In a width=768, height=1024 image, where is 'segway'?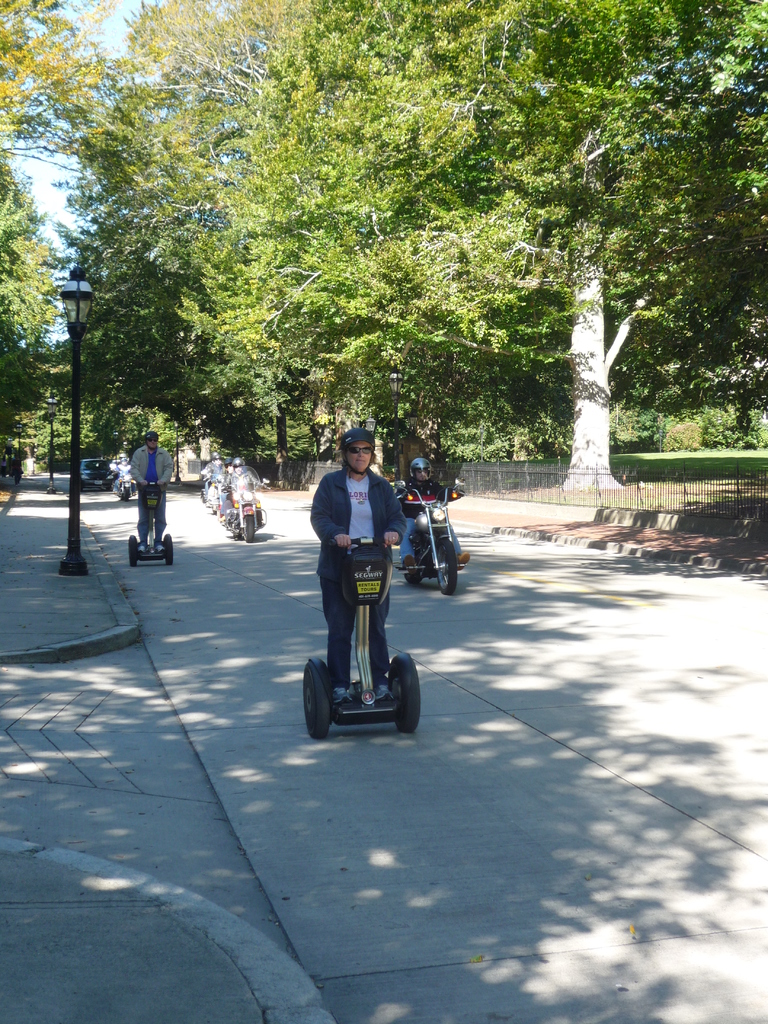
[x1=304, y1=534, x2=421, y2=740].
